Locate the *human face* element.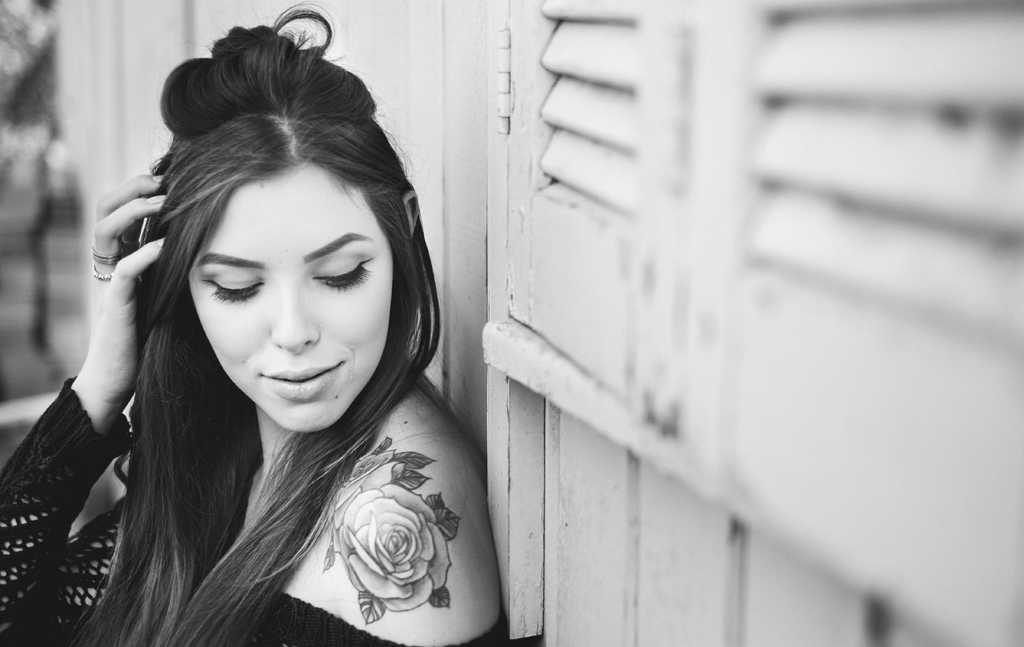
Element bbox: [left=188, top=161, right=390, bottom=430].
